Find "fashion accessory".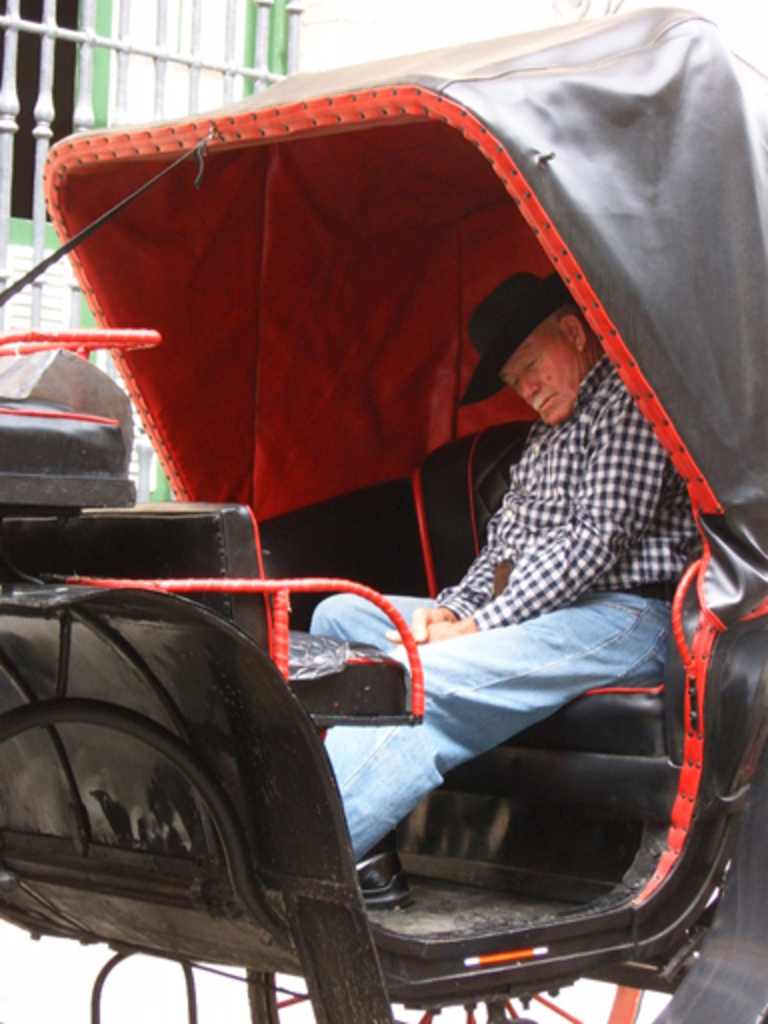
[x1=454, y1=268, x2=558, y2=408].
